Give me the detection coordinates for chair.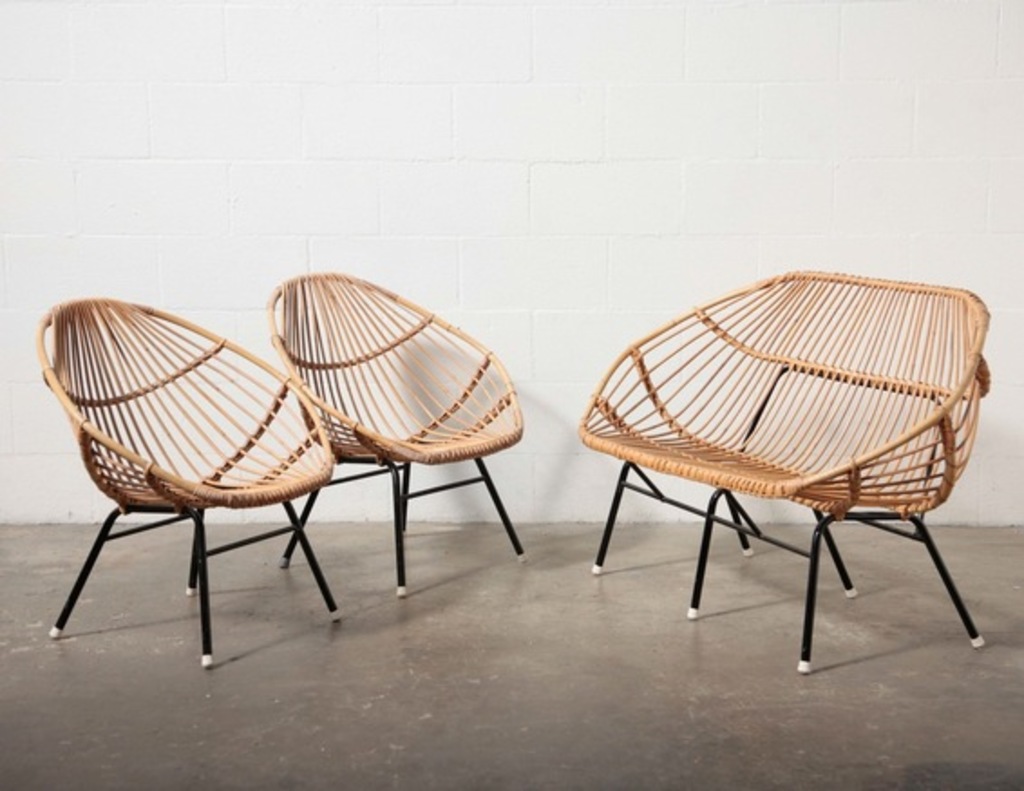
box(24, 291, 387, 670).
